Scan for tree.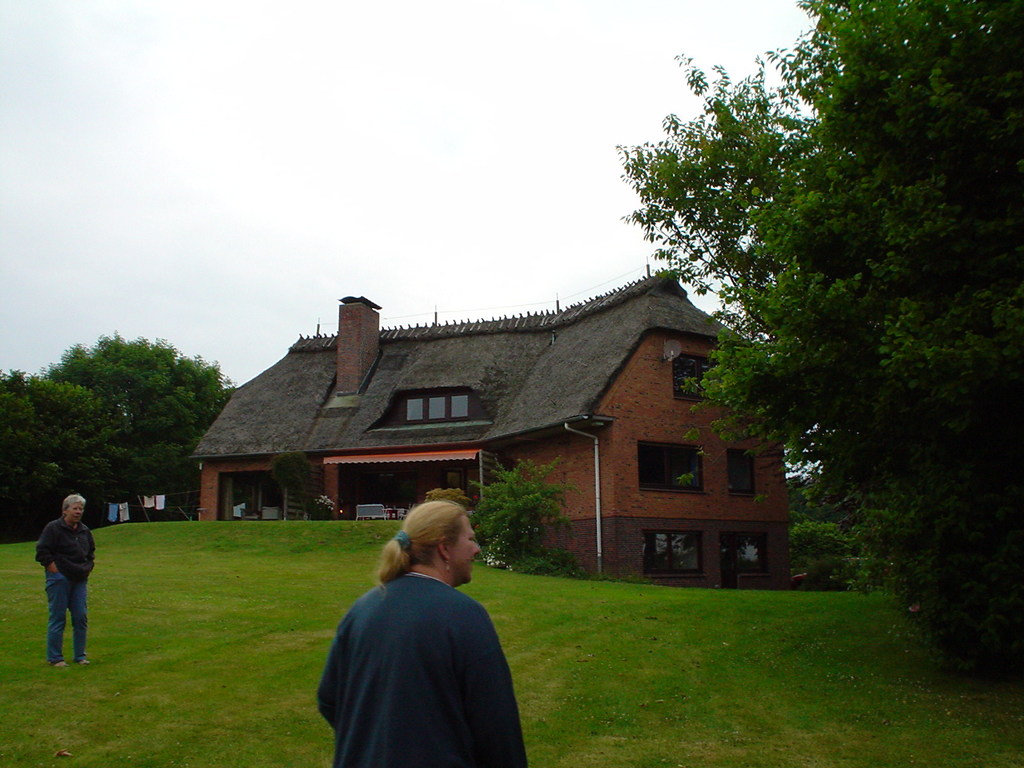
Scan result: 0,367,126,531.
